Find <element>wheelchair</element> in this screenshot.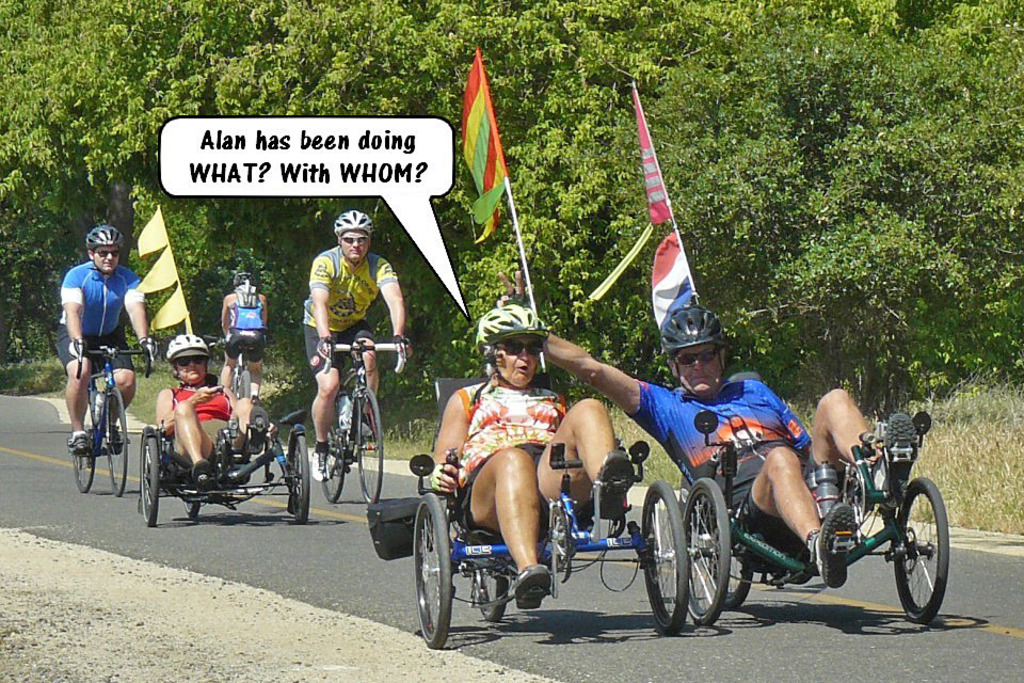
The bounding box for <element>wheelchair</element> is BBox(401, 377, 735, 642).
